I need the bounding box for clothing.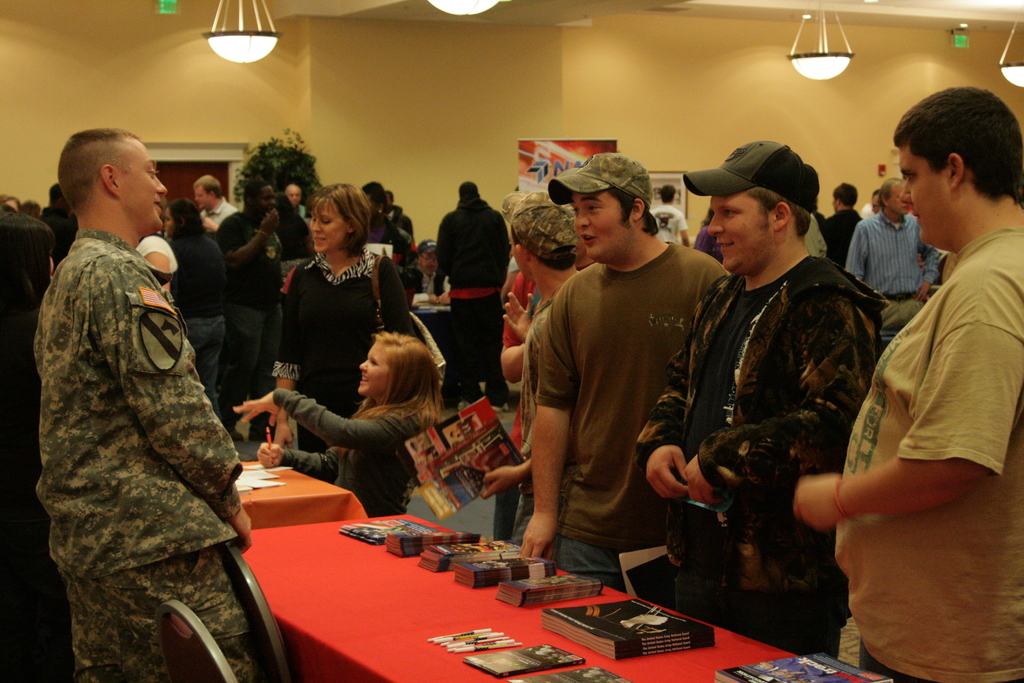
Here it is: left=297, top=252, right=407, bottom=516.
